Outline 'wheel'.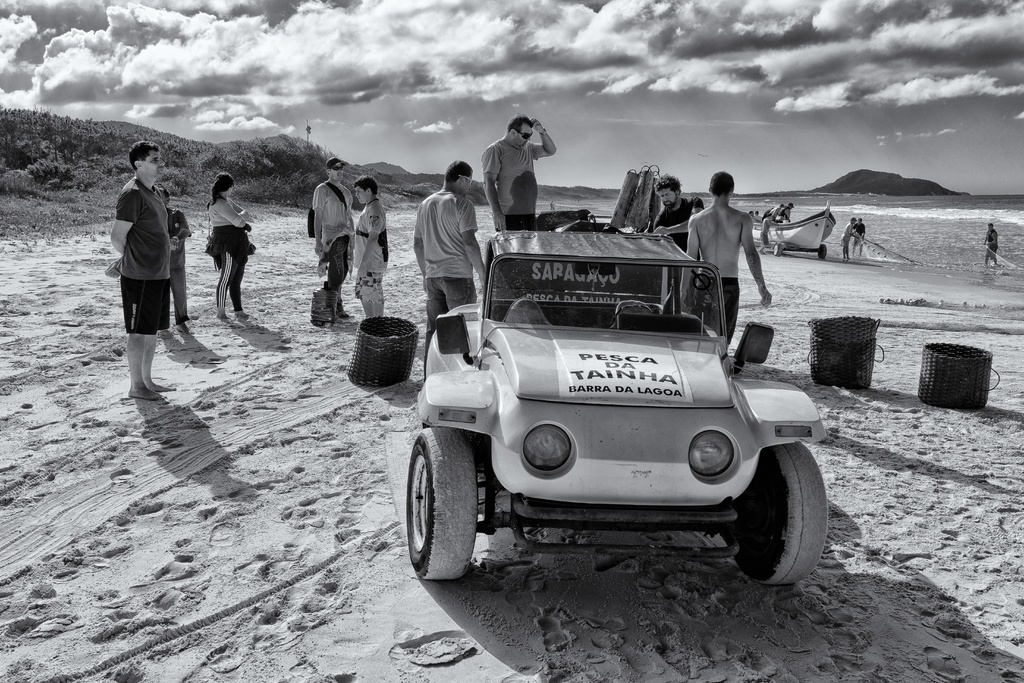
Outline: {"x1": 404, "y1": 425, "x2": 479, "y2": 586}.
